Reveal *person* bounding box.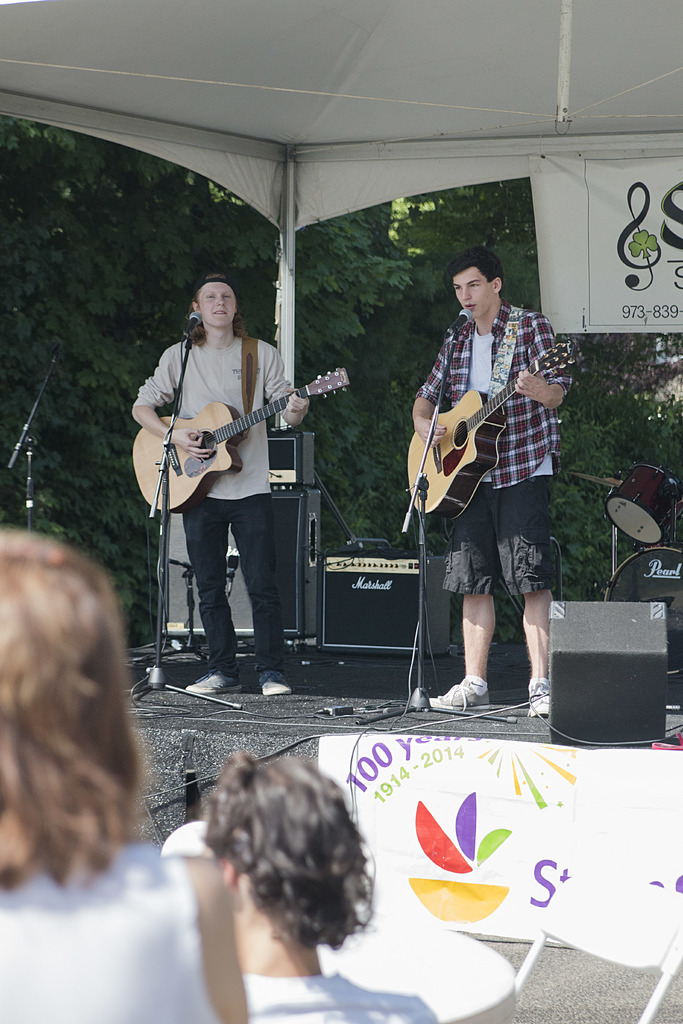
Revealed: [413,252,575,719].
